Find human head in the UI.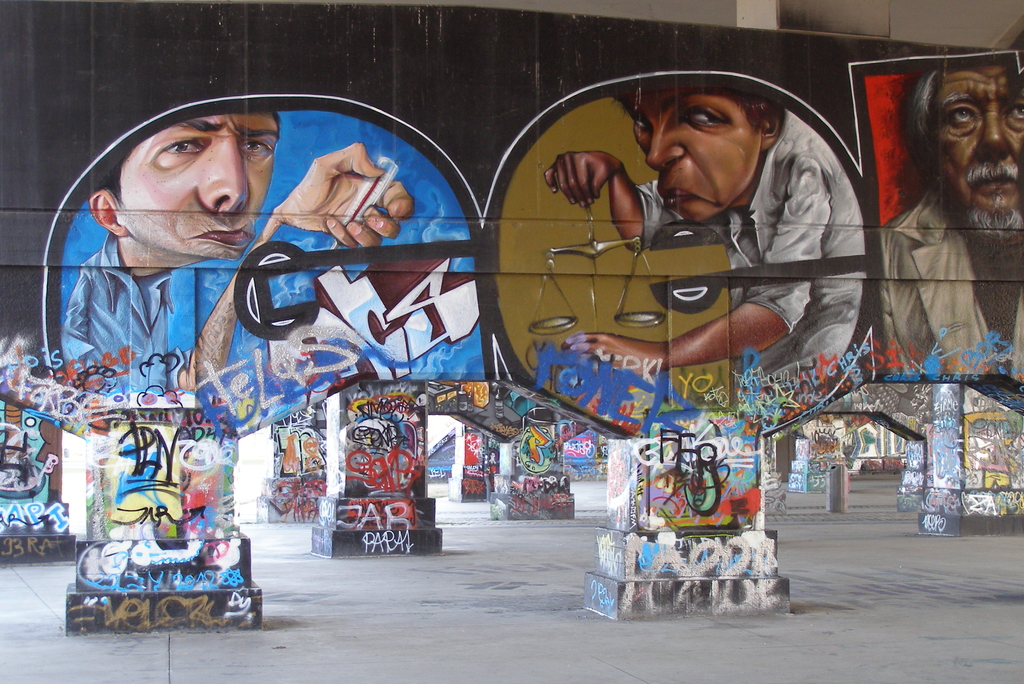
UI element at <region>908, 61, 1023, 240</region>.
